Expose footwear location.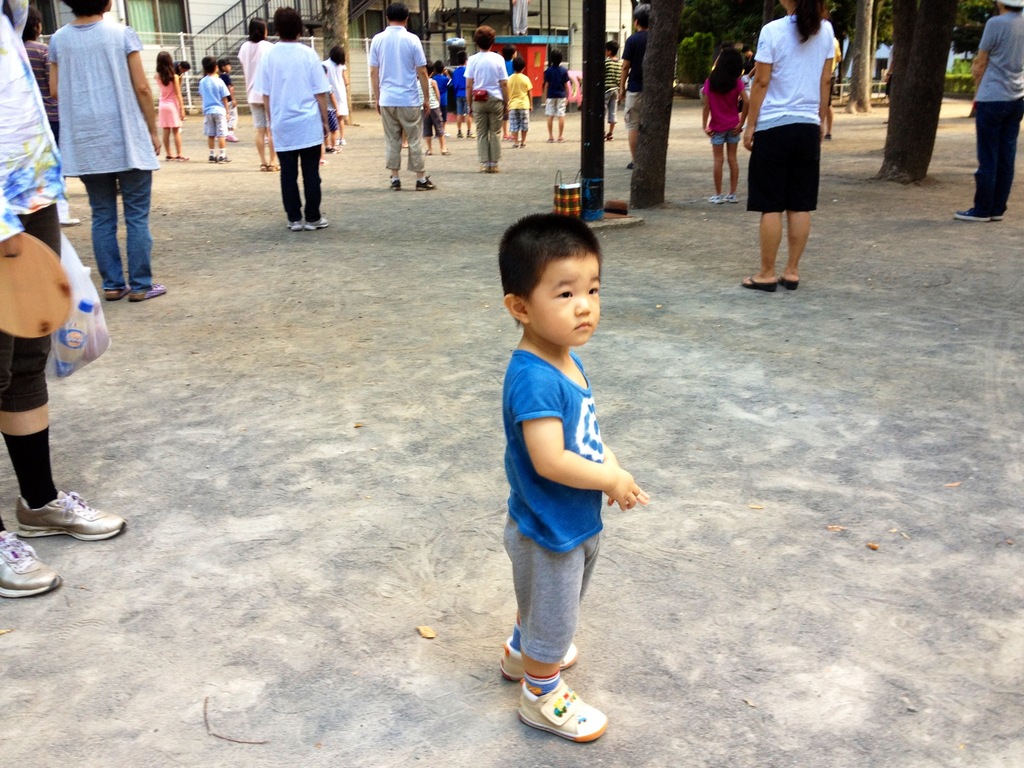
Exposed at [left=778, top=271, right=799, bottom=291].
